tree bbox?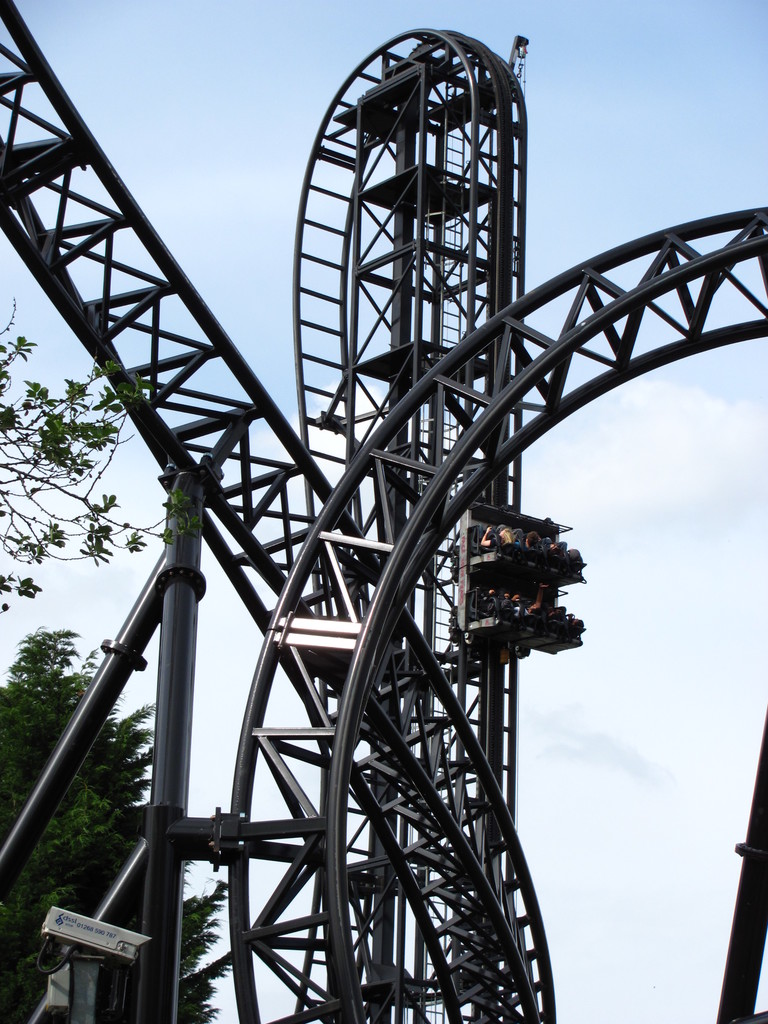
<box>0,303,178,603</box>
